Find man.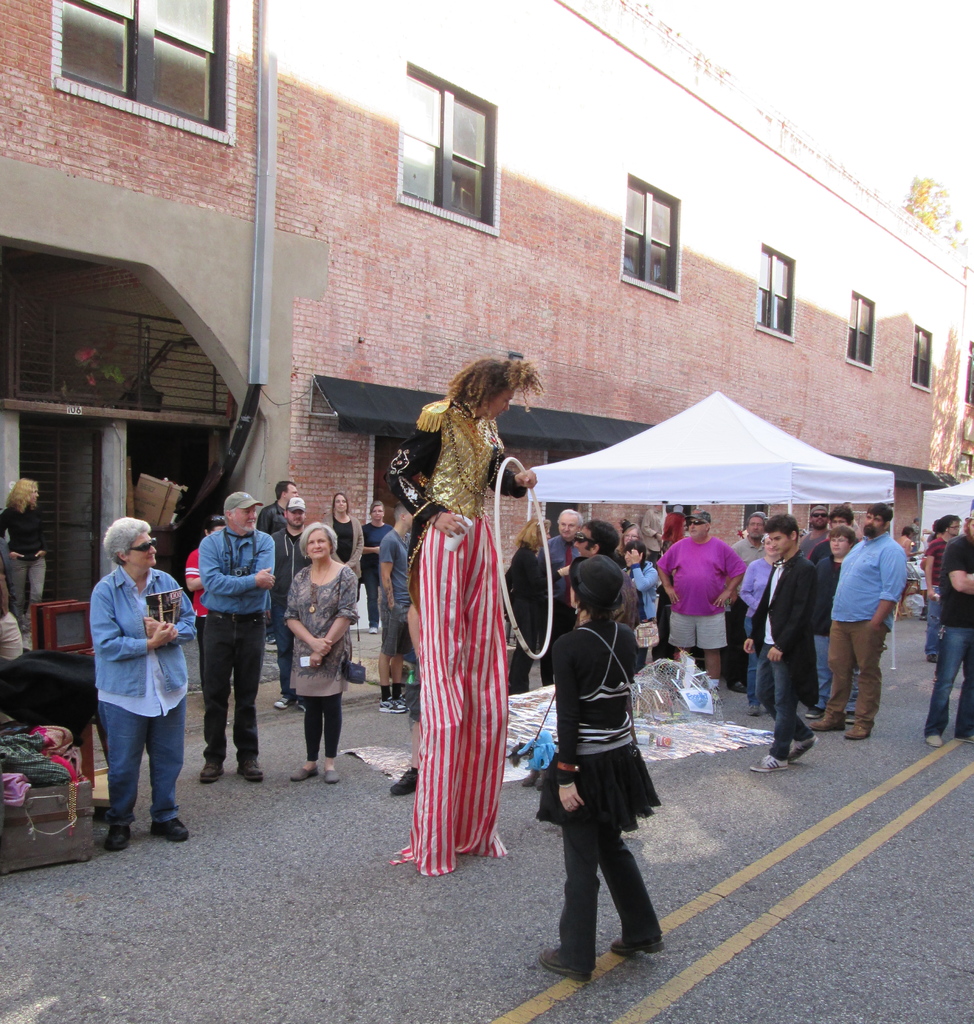
(373, 499, 413, 713).
